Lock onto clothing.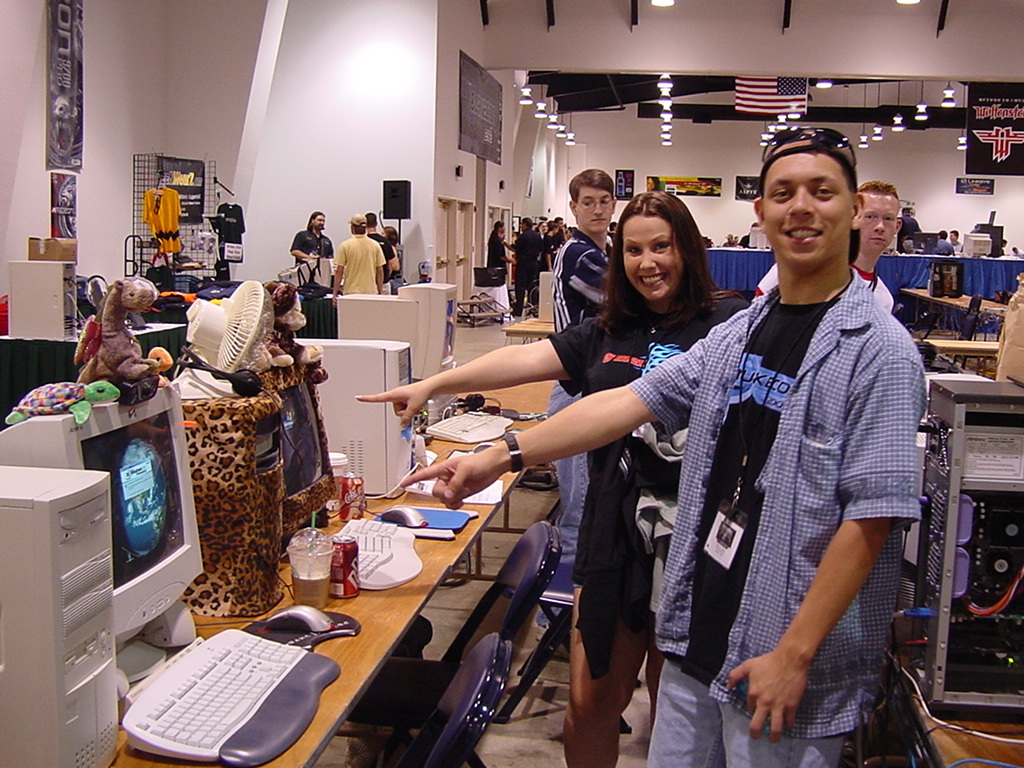
Locked: 539/234/558/272.
